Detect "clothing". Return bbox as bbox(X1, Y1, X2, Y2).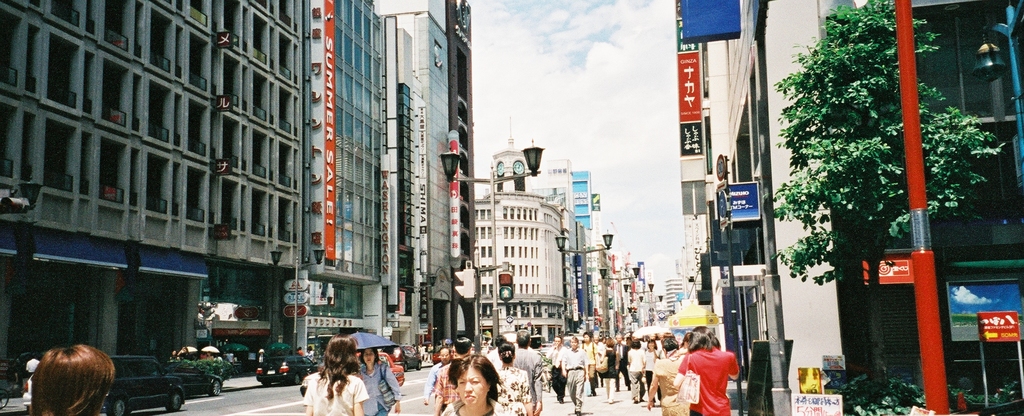
bbox(652, 359, 689, 414).
